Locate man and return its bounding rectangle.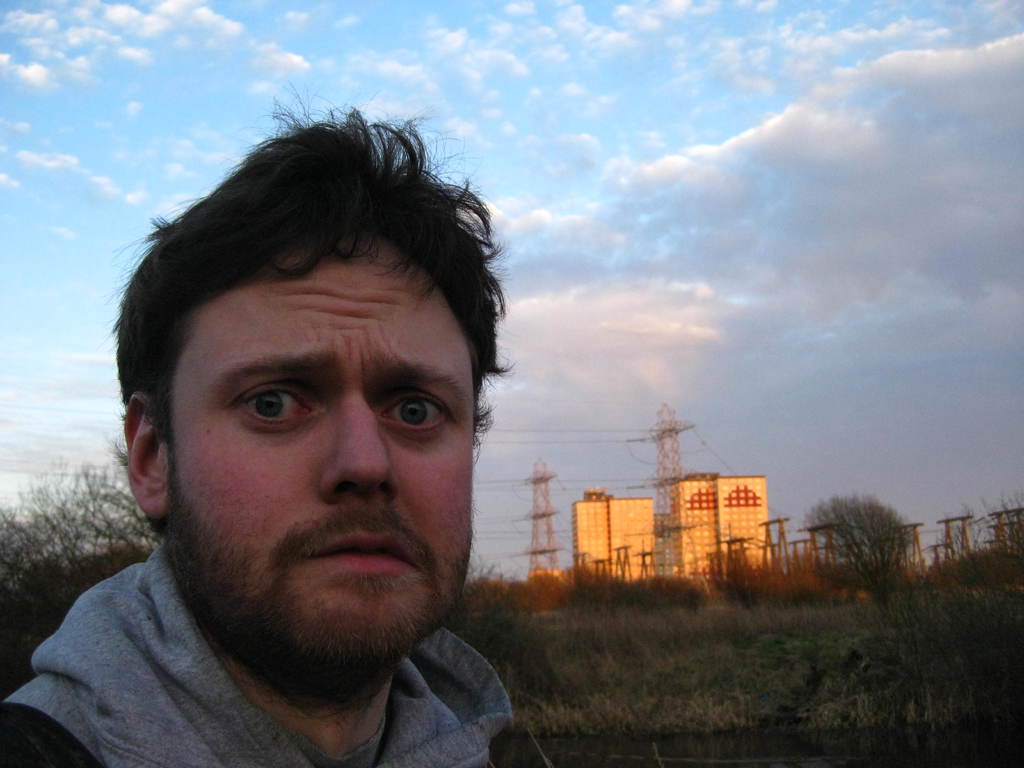
box=[0, 147, 646, 767].
